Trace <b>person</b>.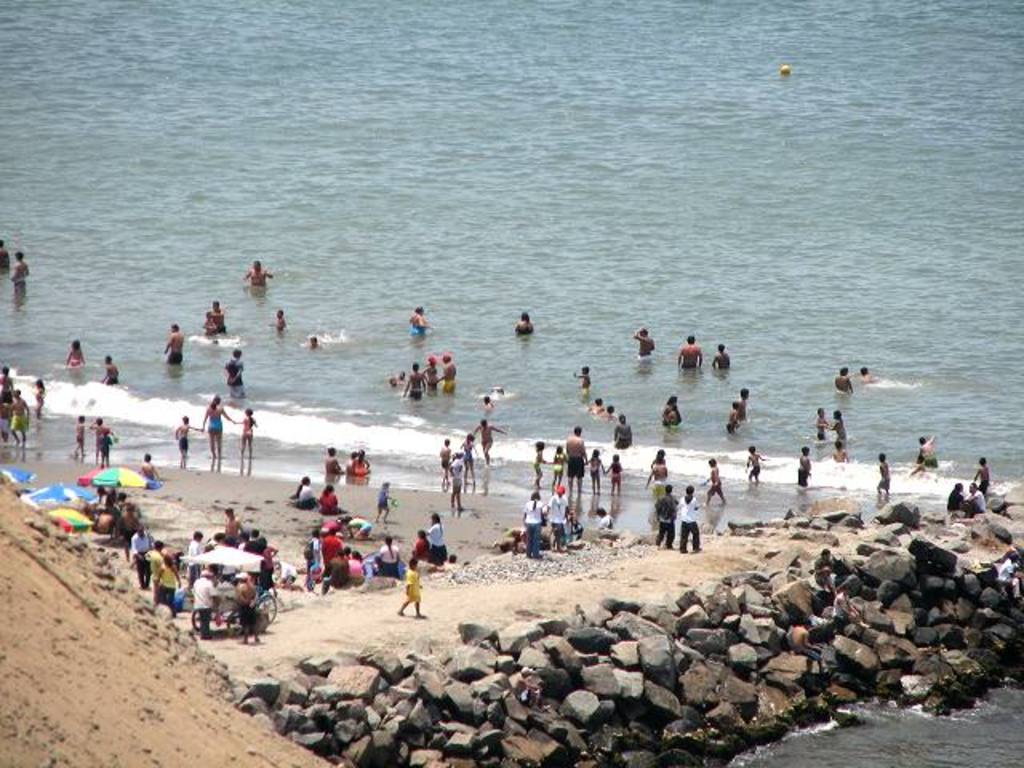
Traced to Rect(482, 392, 498, 413).
